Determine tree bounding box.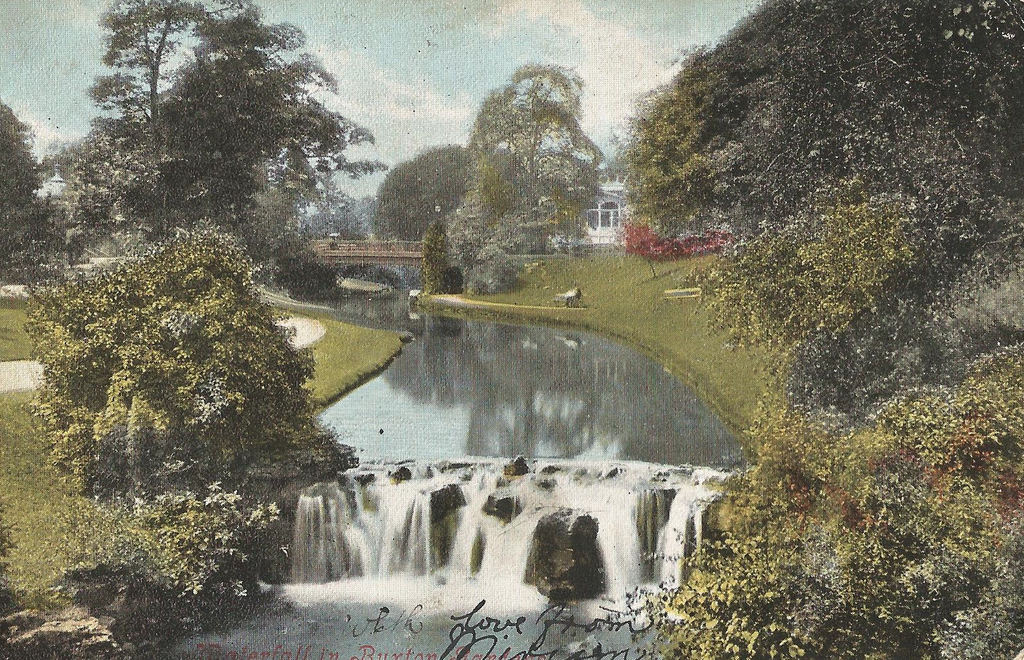
Determined: box(609, 57, 722, 246).
